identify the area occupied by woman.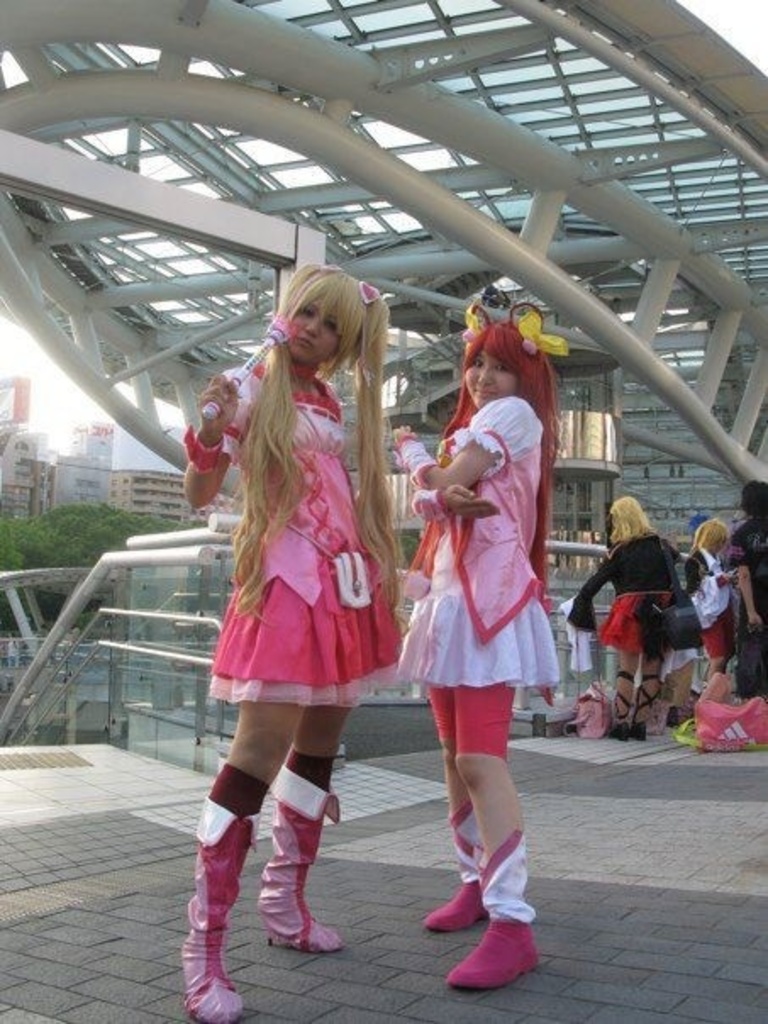
Area: [690, 517, 736, 676].
